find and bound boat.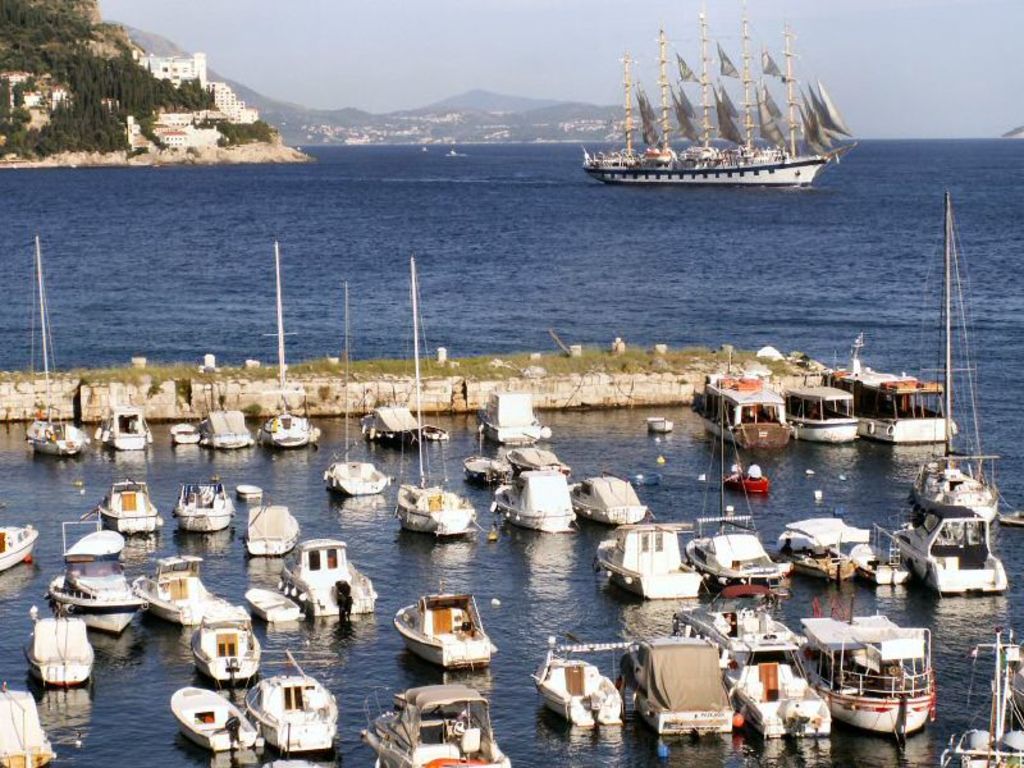
Bound: rect(133, 556, 246, 630).
